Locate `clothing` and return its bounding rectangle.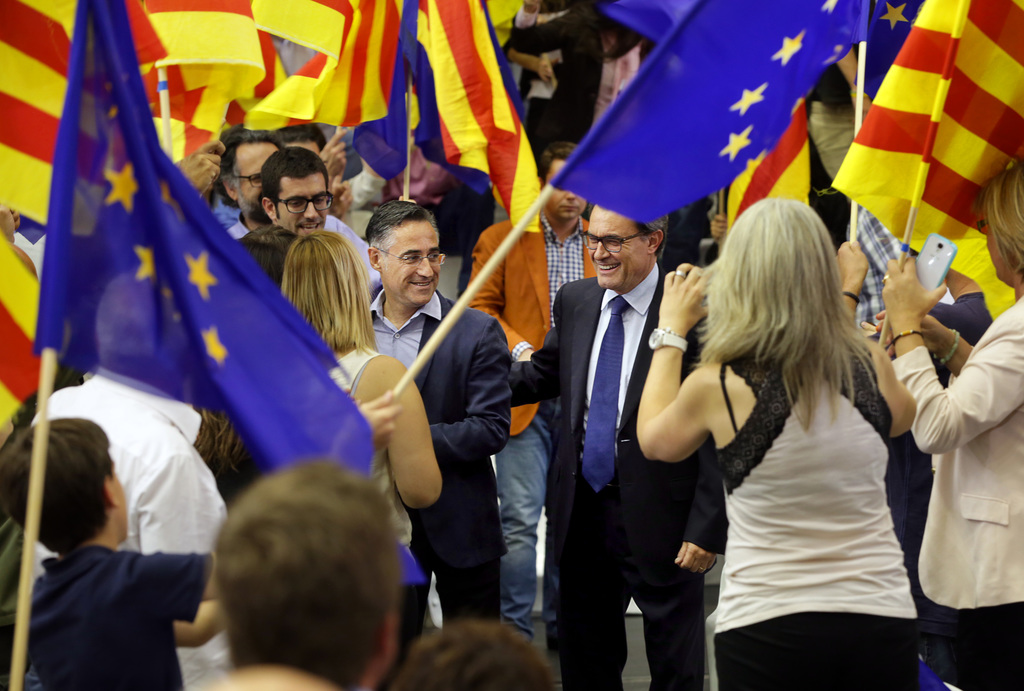
[left=506, top=272, right=709, bottom=690].
